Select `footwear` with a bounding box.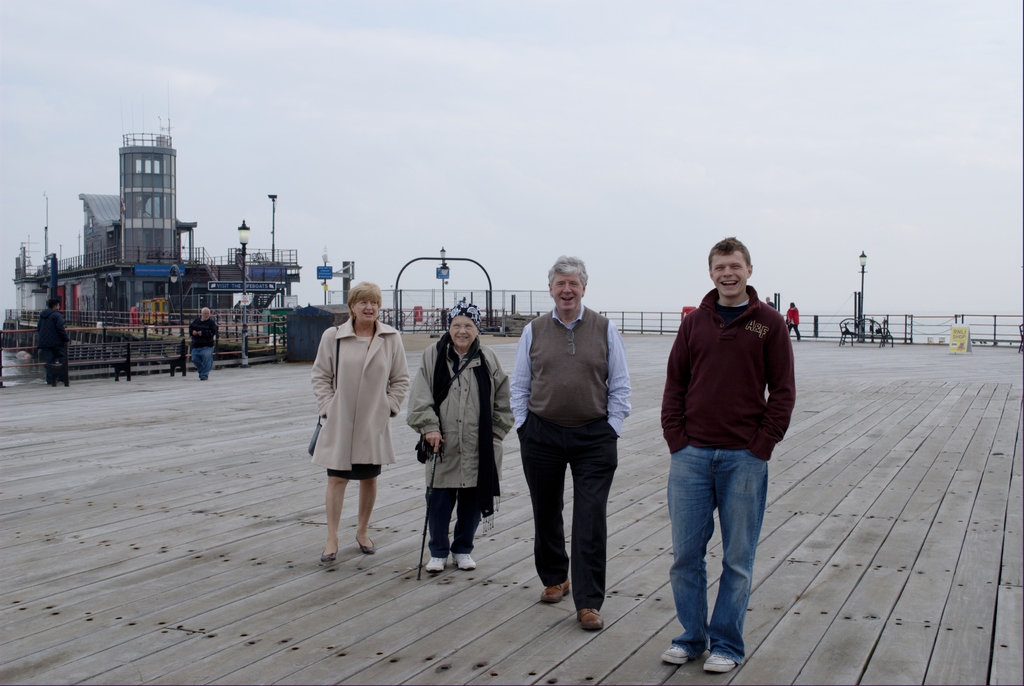
{"x1": 578, "y1": 602, "x2": 602, "y2": 633}.
